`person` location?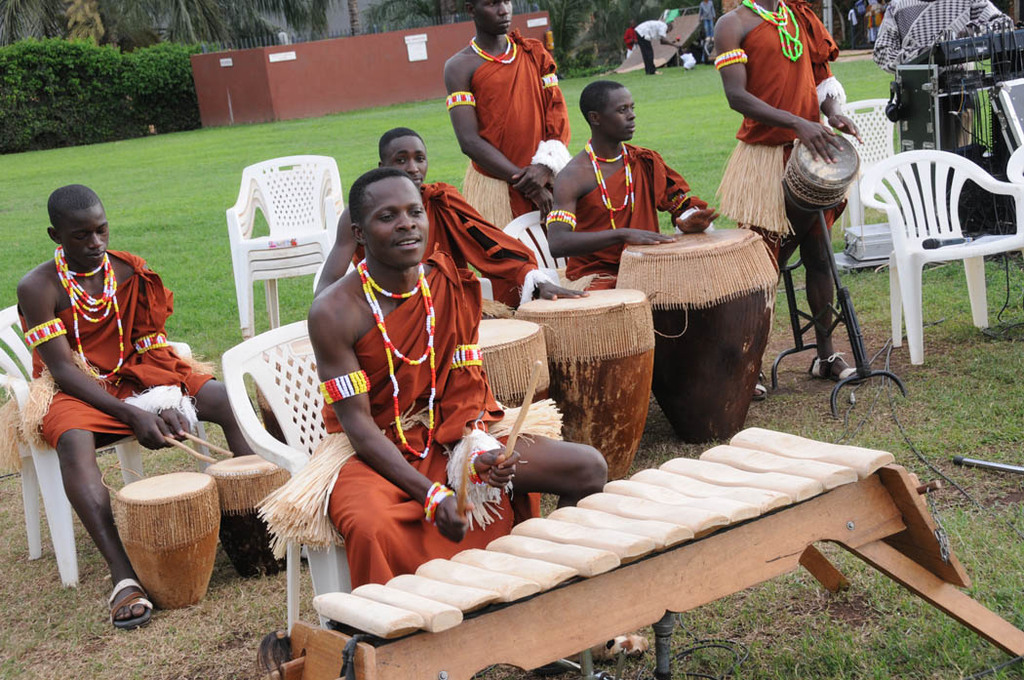
bbox=(546, 79, 719, 291)
